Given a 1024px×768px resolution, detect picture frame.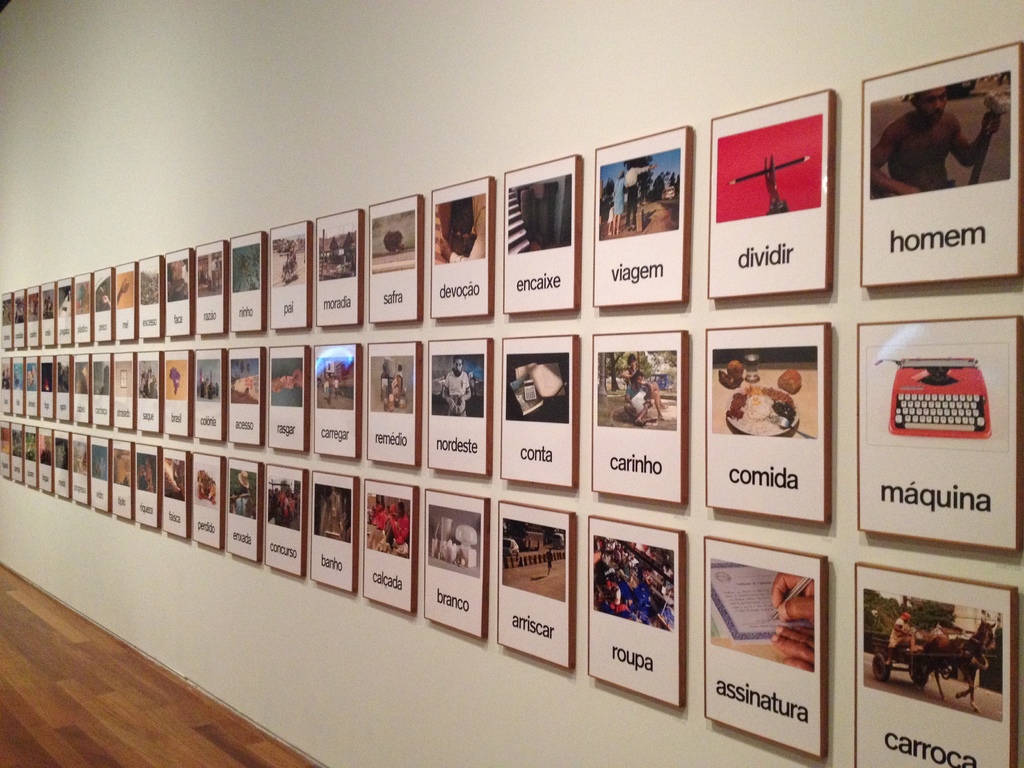
(259,460,306,582).
